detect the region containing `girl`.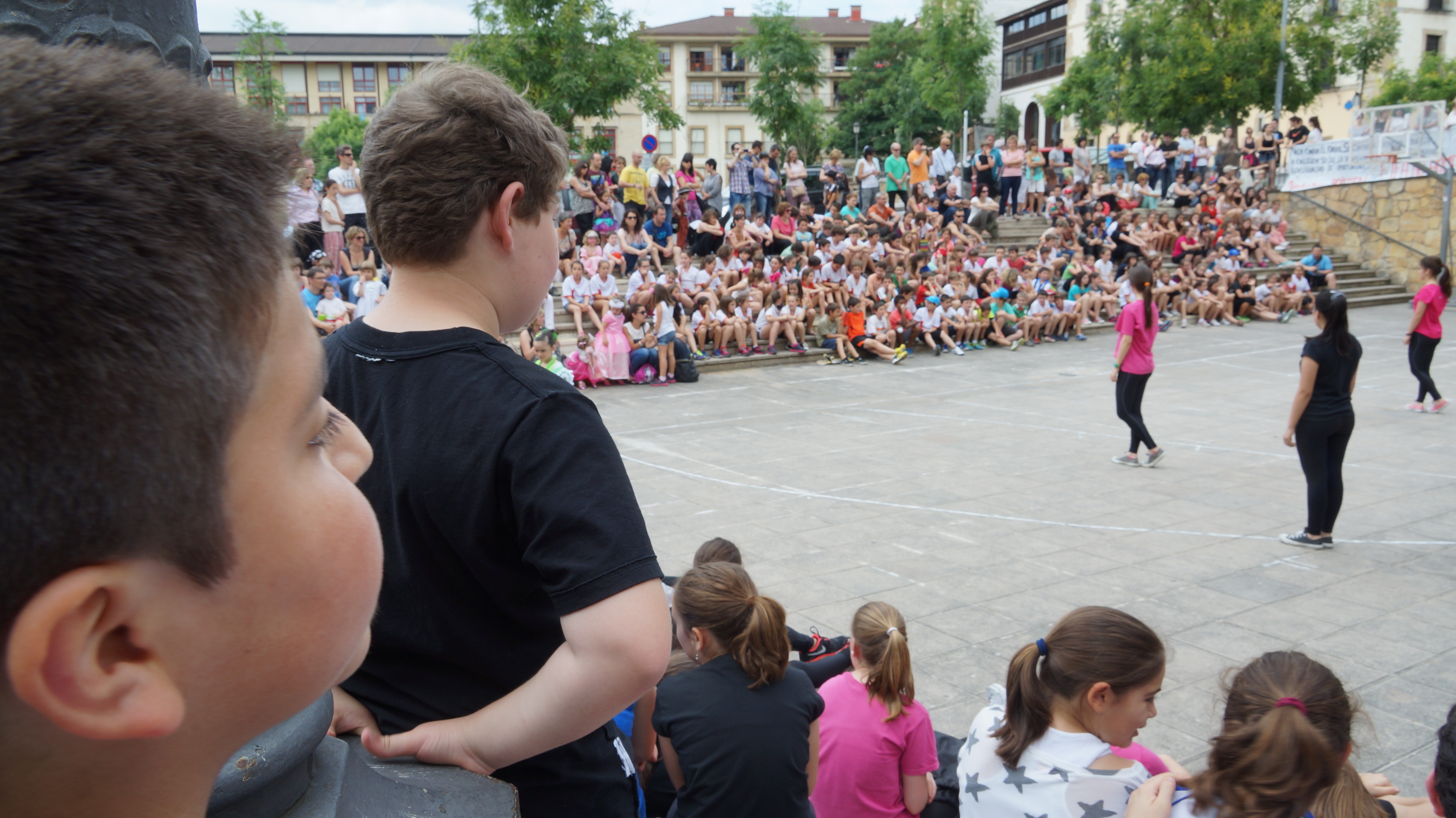
[left=240, top=176, right=285, bottom=242].
